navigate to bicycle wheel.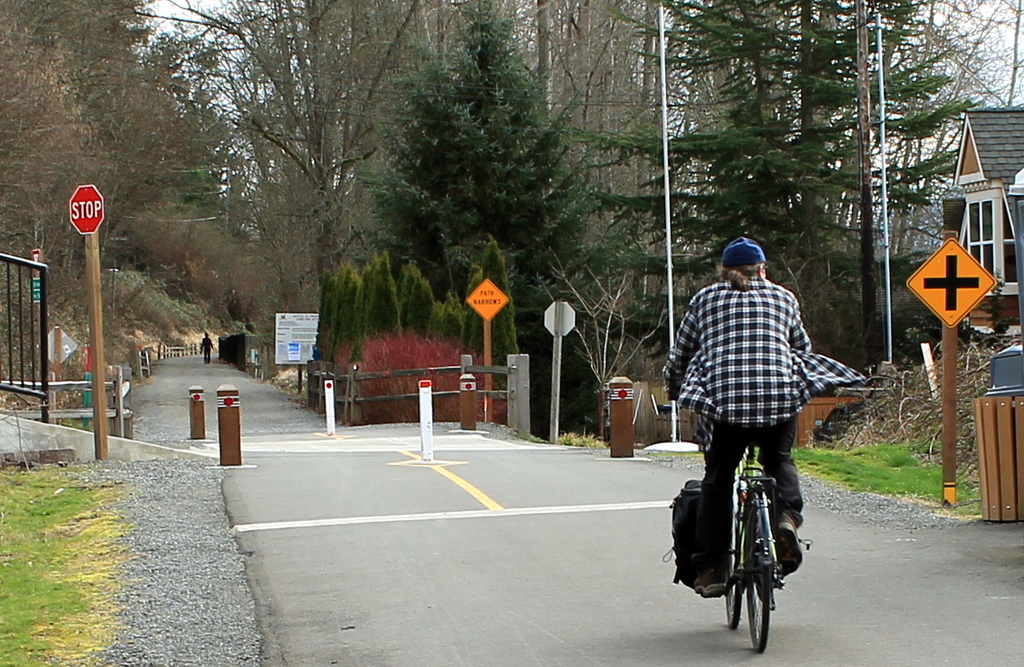
Navigation target: [x1=744, y1=486, x2=774, y2=653].
